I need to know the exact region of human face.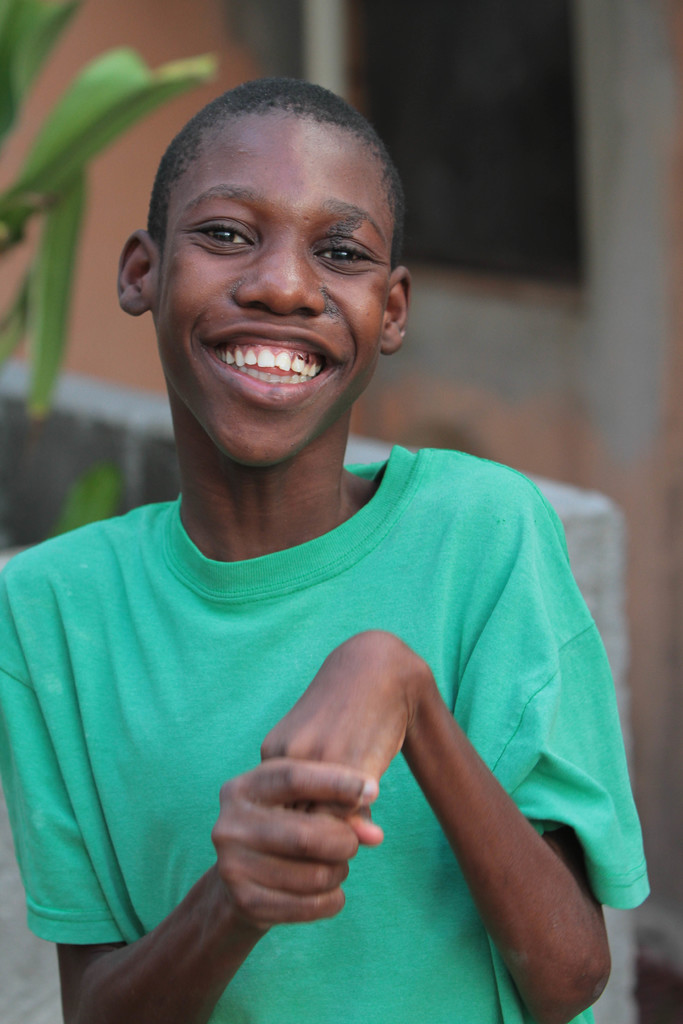
Region: <box>161,109,406,474</box>.
